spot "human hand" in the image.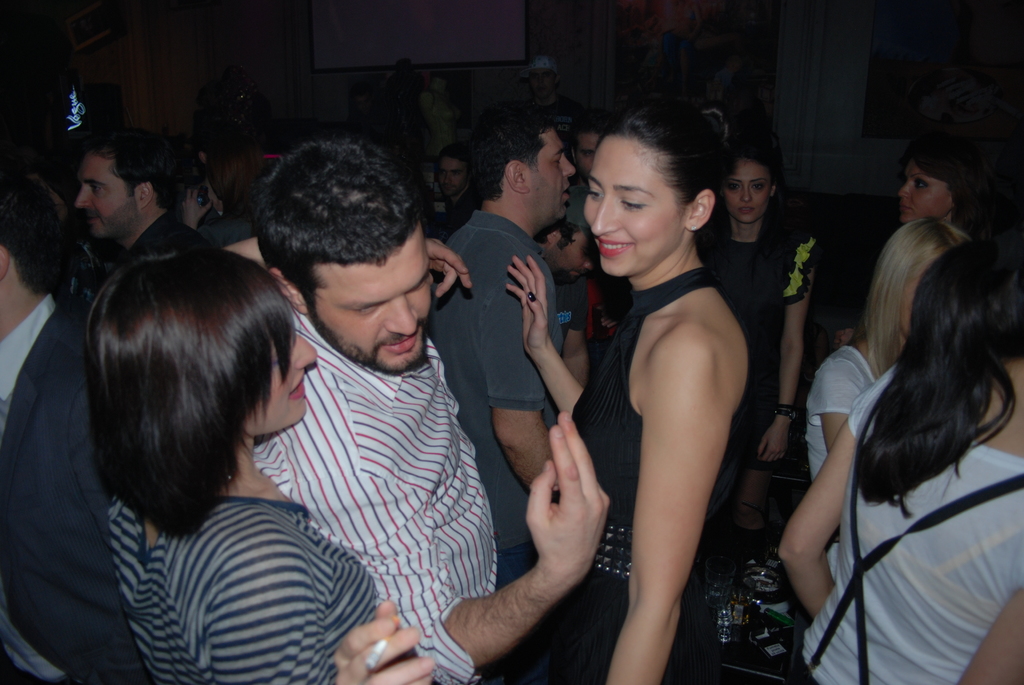
"human hand" found at box(426, 239, 474, 299).
